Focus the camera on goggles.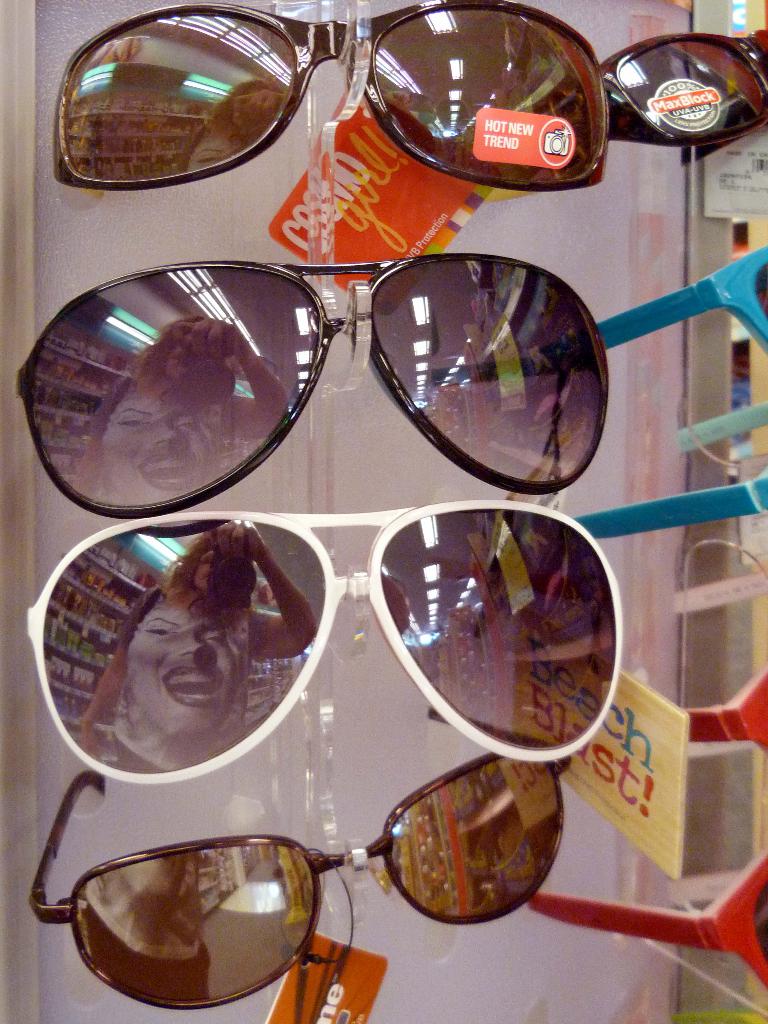
Focus region: (52,0,604,192).
